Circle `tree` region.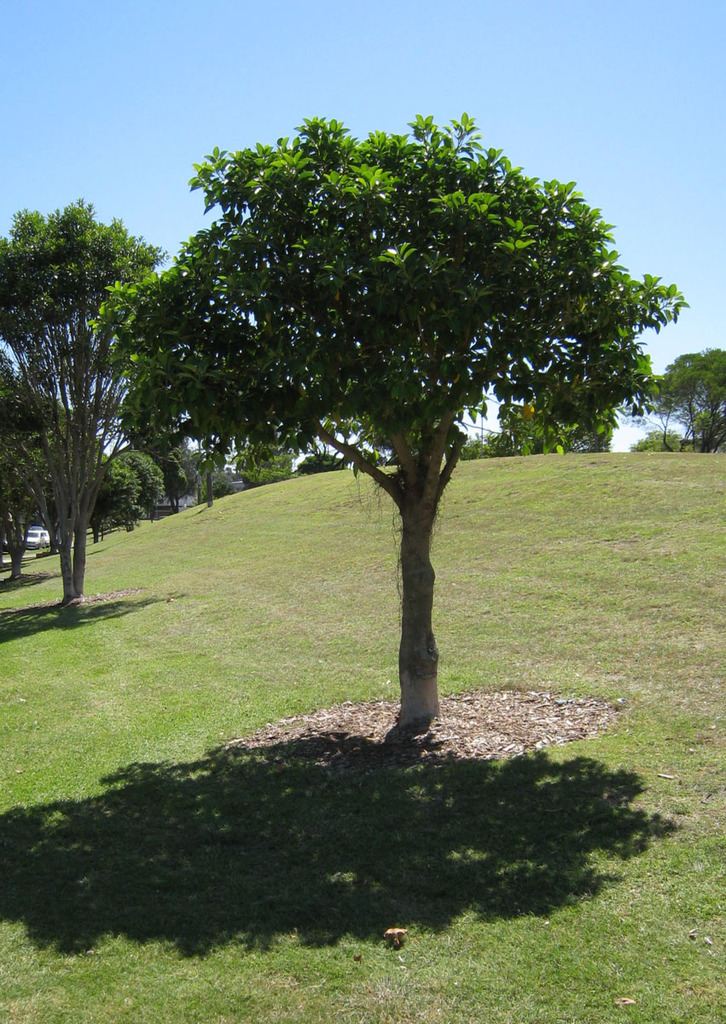
Region: (left=9, top=79, right=708, bottom=689).
